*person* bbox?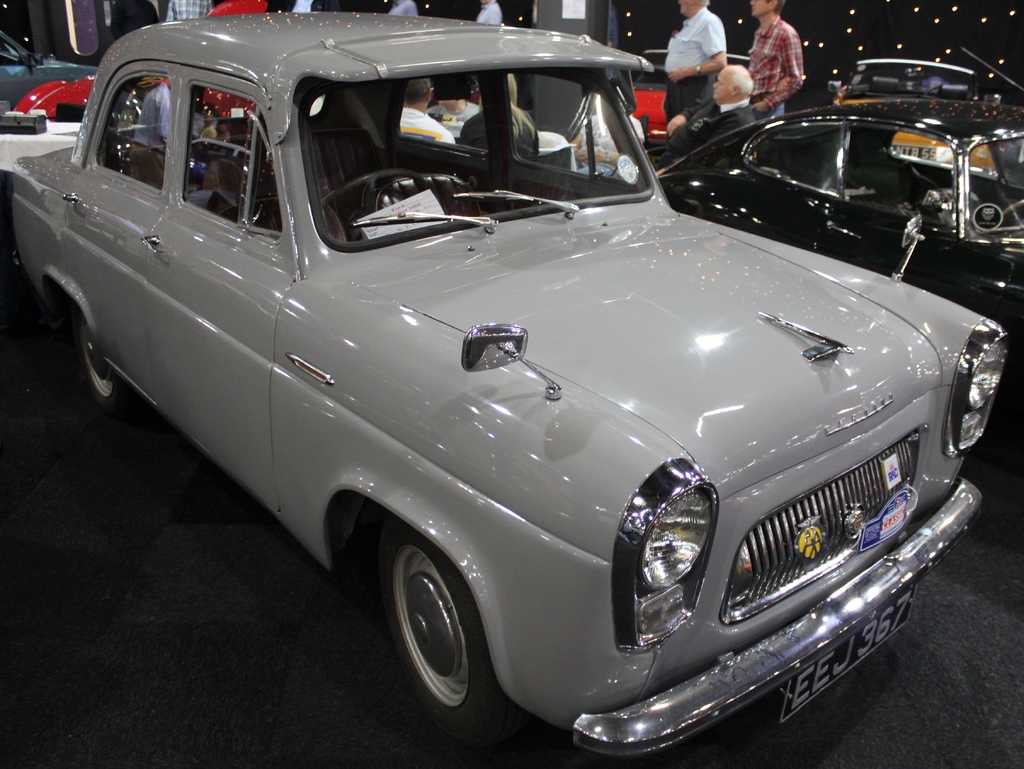
BBox(425, 95, 484, 131)
